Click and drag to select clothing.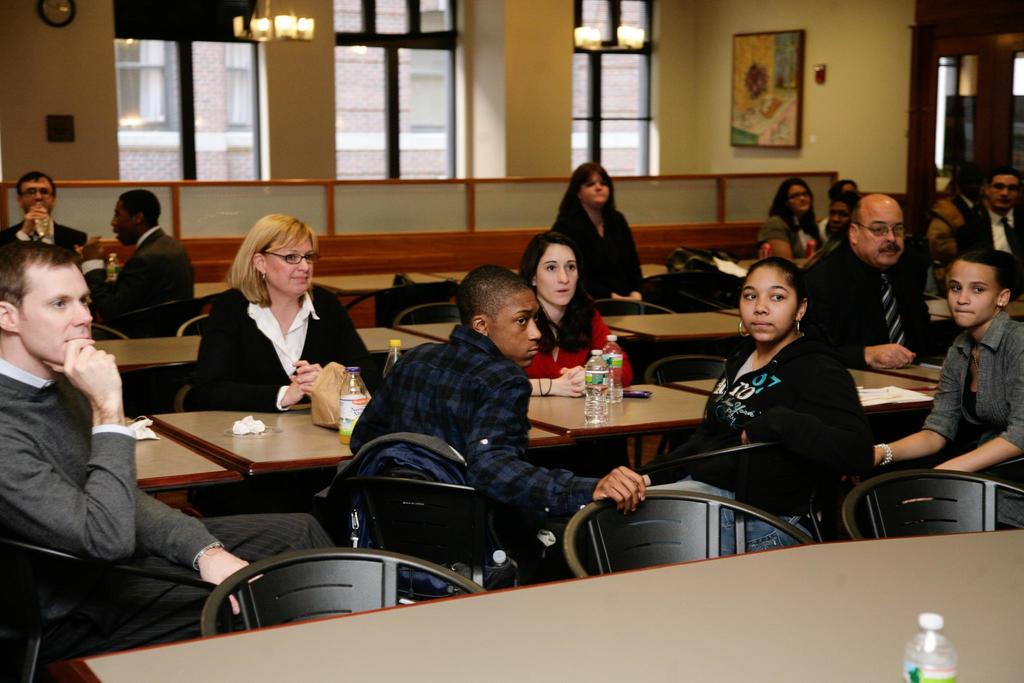
Selection: bbox=(189, 283, 378, 418).
